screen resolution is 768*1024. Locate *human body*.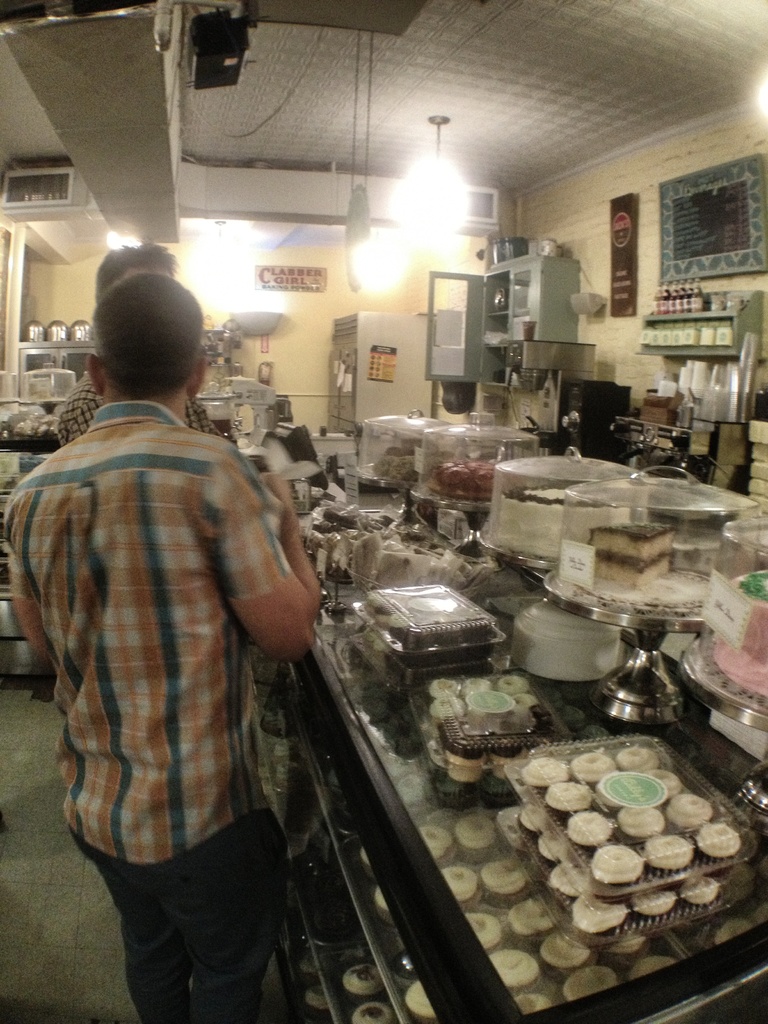
detection(50, 369, 227, 452).
